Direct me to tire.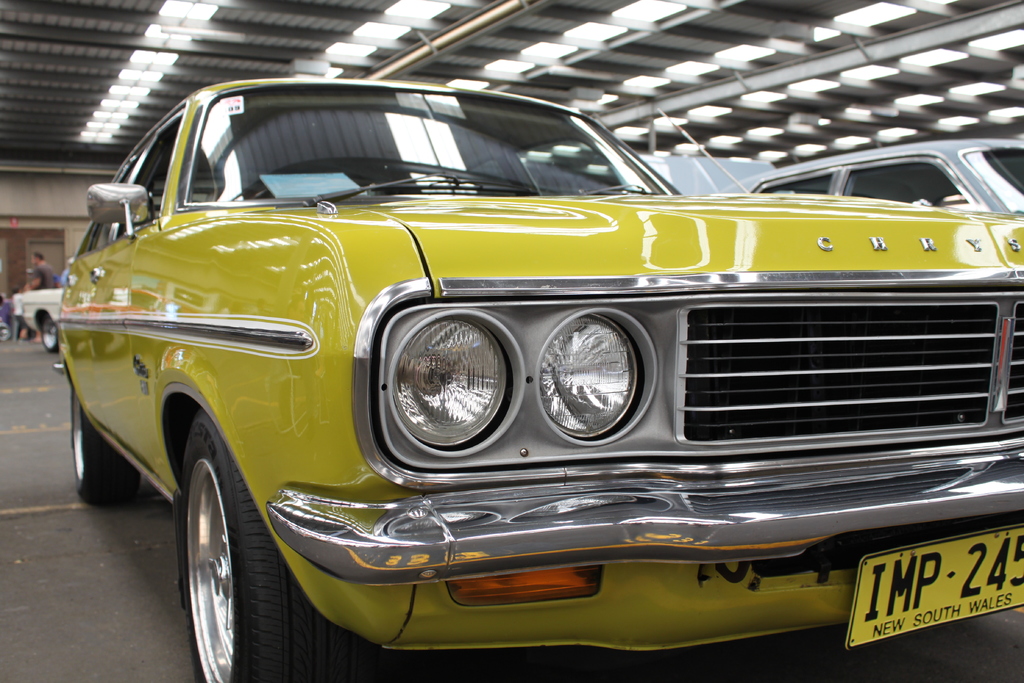
Direction: <box>37,315,61,355</box>.
